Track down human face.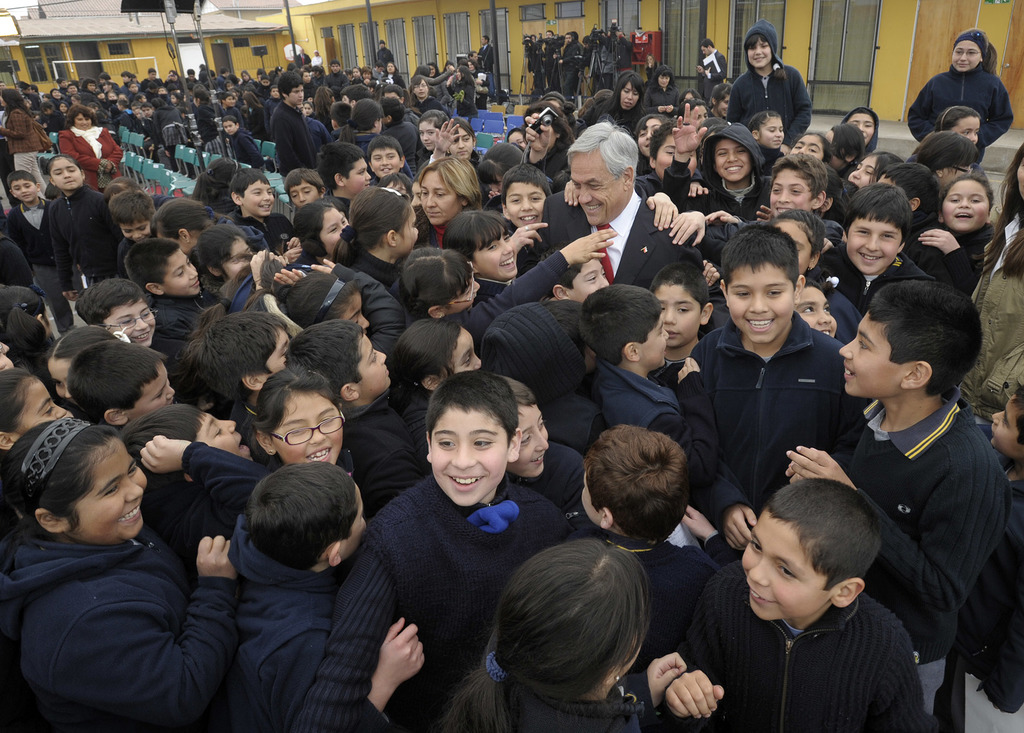
Tracked to box=[332, 65, 339, 72].
